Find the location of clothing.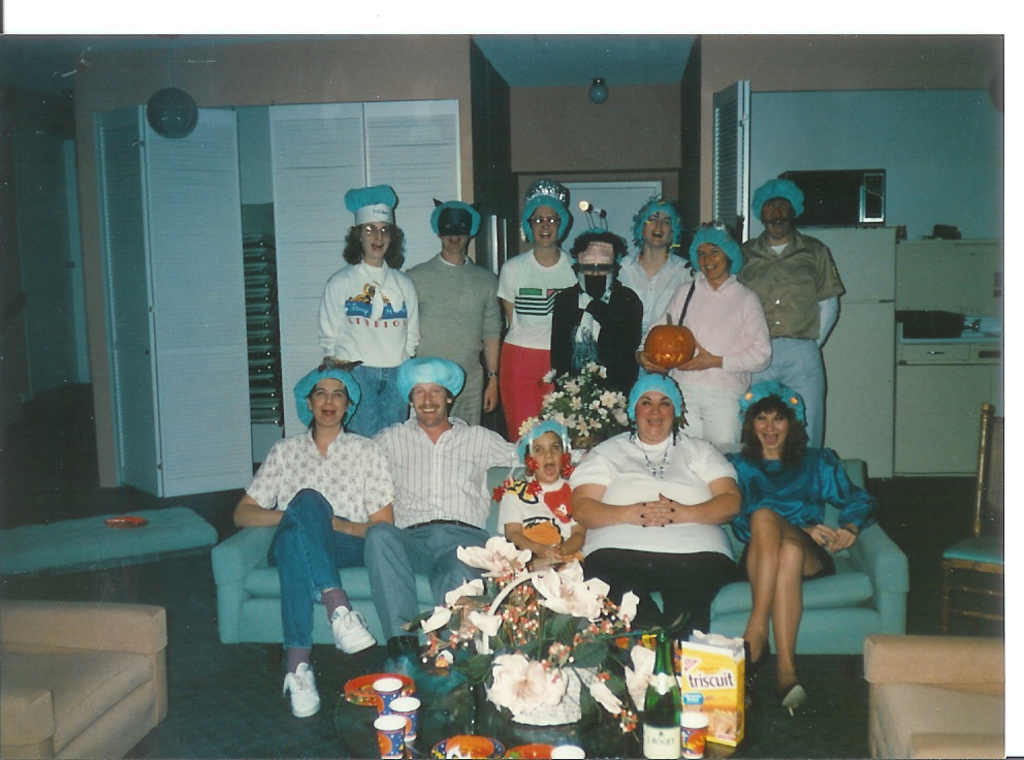
Location: (x1=743, y1=439, x2=874, y2=538).
